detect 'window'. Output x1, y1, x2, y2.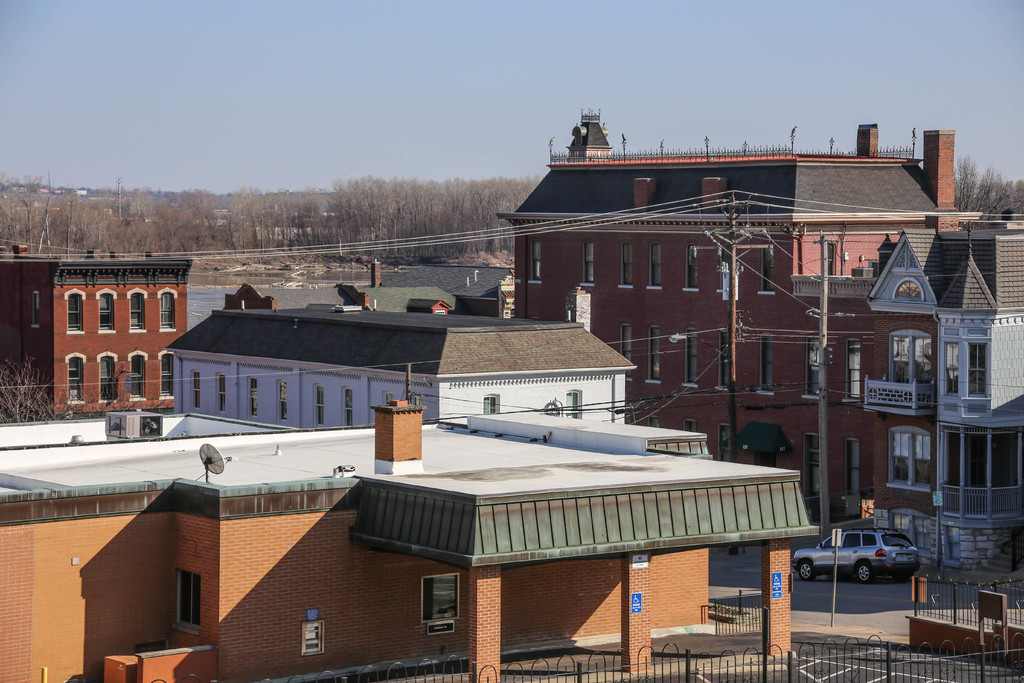
67, 299, 81, 325.
